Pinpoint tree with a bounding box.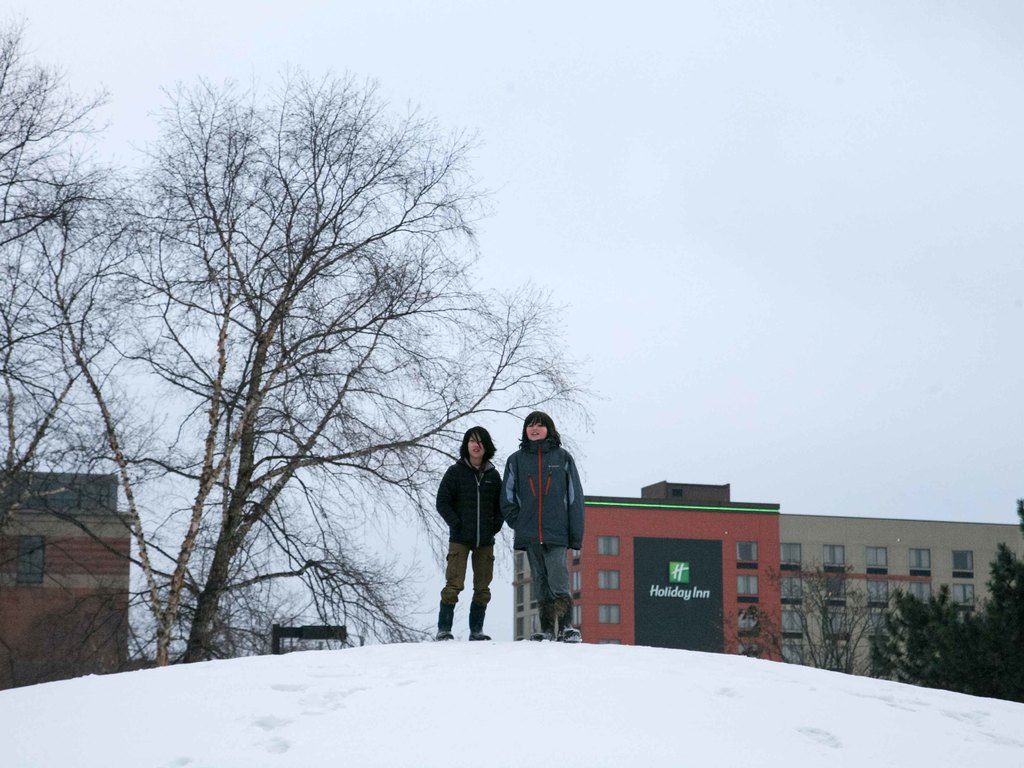
crop(0, 37, 179, 541).
